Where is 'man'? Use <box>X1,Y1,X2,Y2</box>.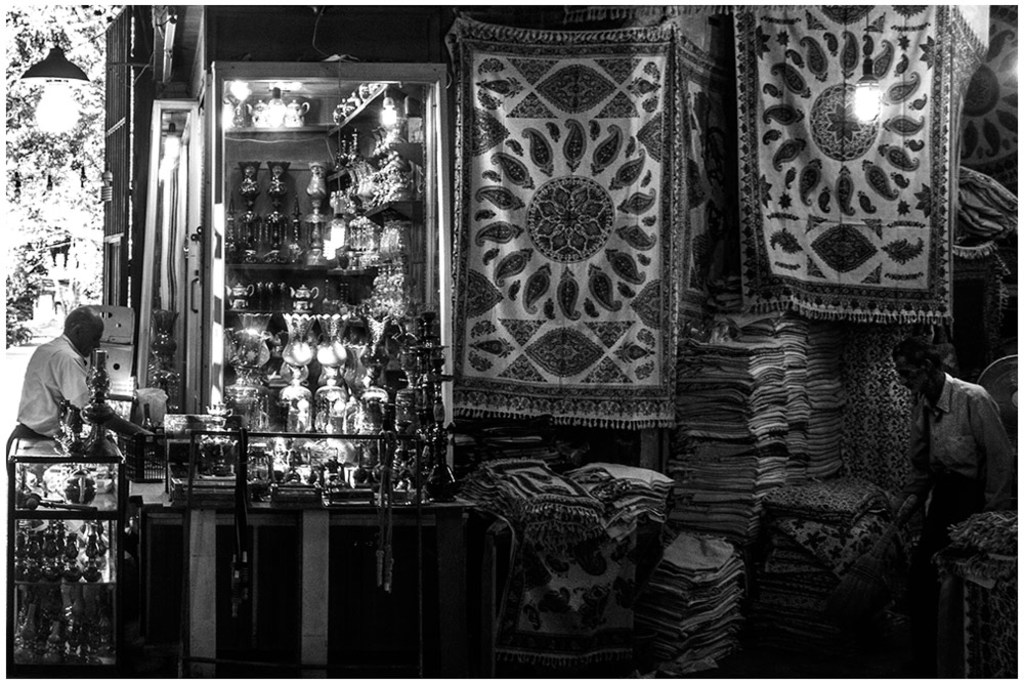
<box>890,331,1015,558</box>.
